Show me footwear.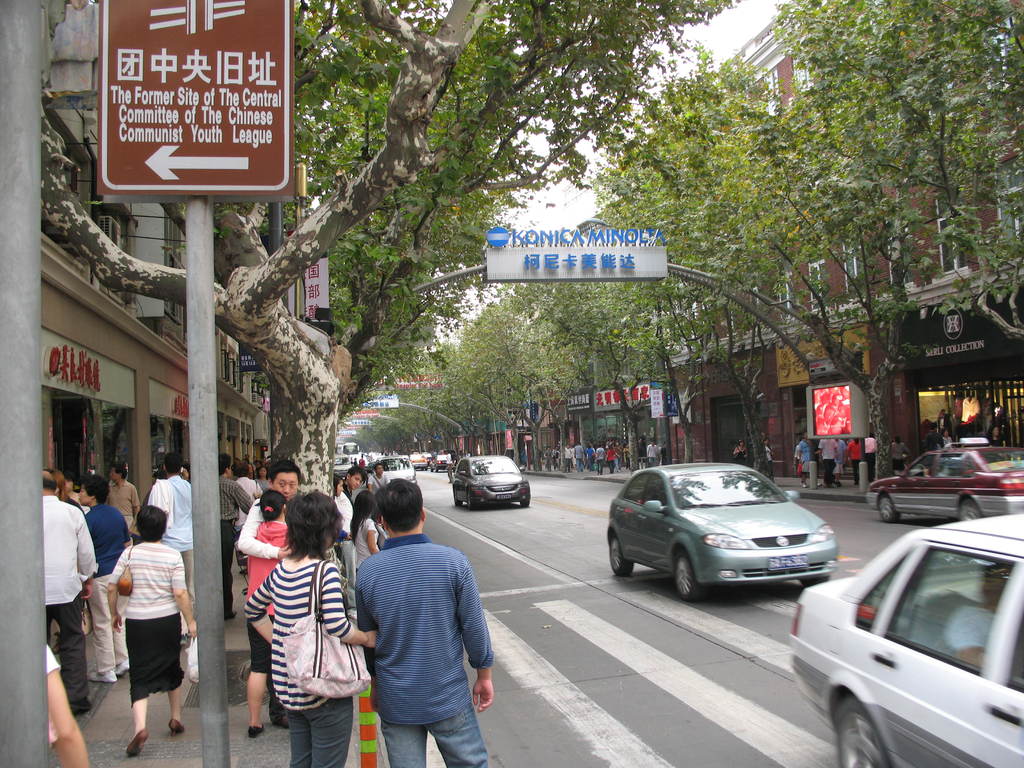
footwear is here: pyautogui.locateOnScreen(116, 655, 131, 675).
